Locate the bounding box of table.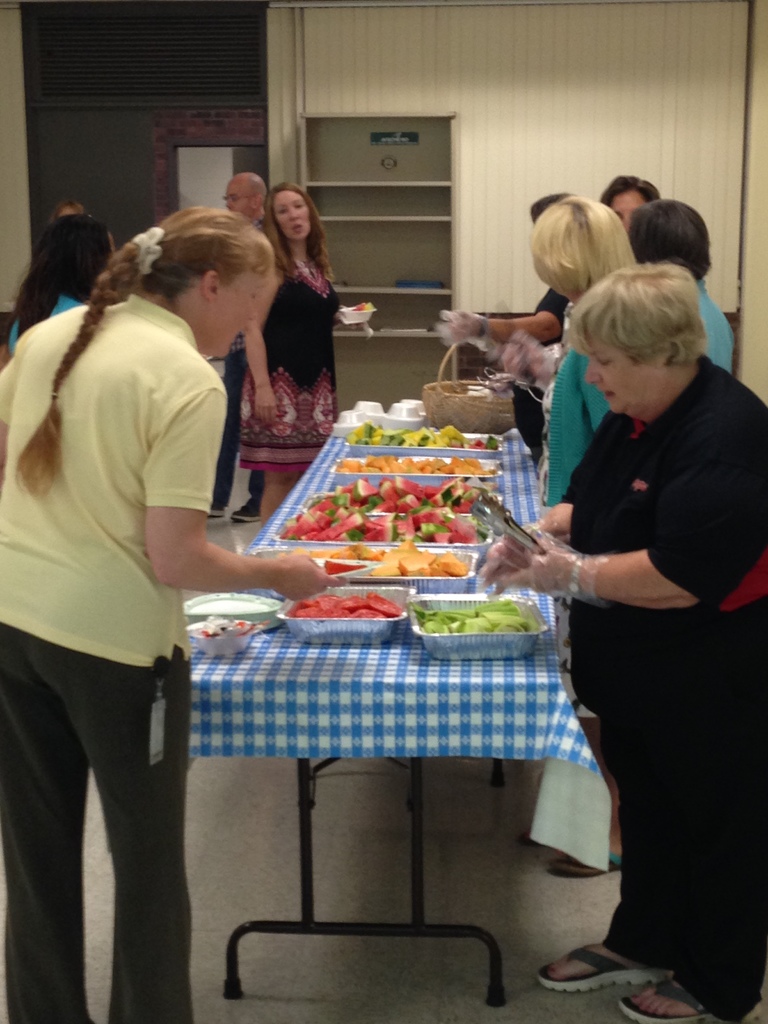
Bounding box: (163,400,584,1005).
